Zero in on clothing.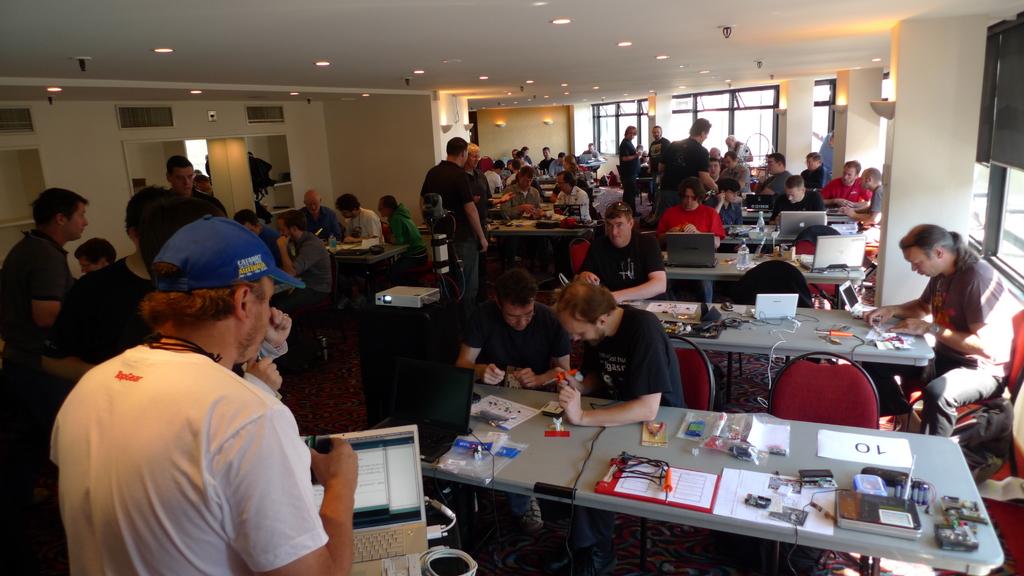
Zeroed in: x1=296 y1=204 x2=344 y2=239.
